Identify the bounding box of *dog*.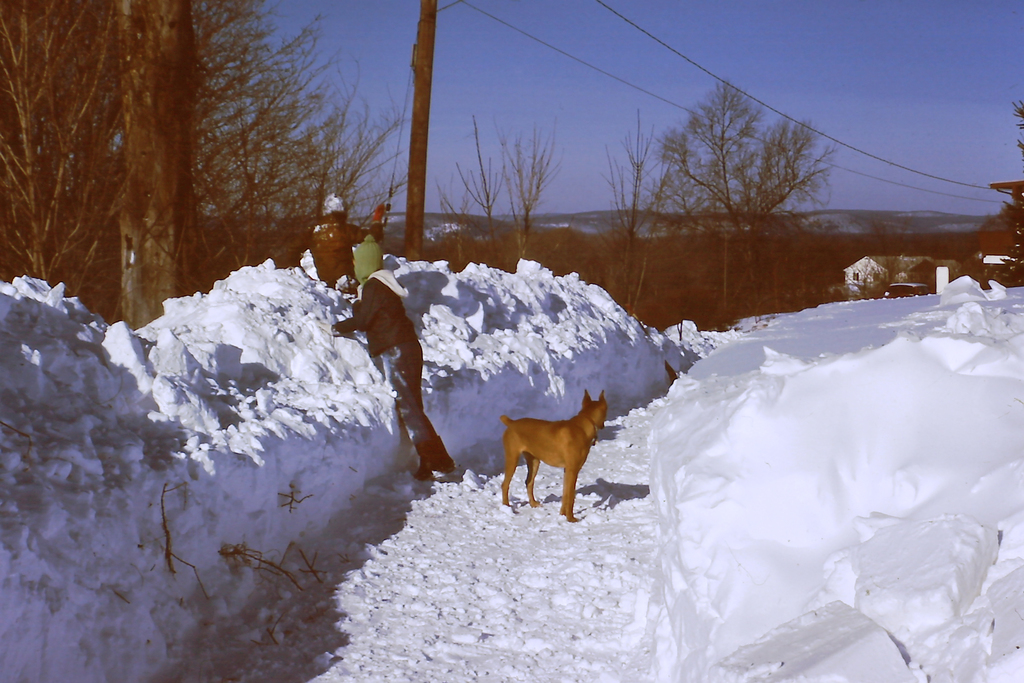
<bbox>499, 390, 610, 521</bbox>.
